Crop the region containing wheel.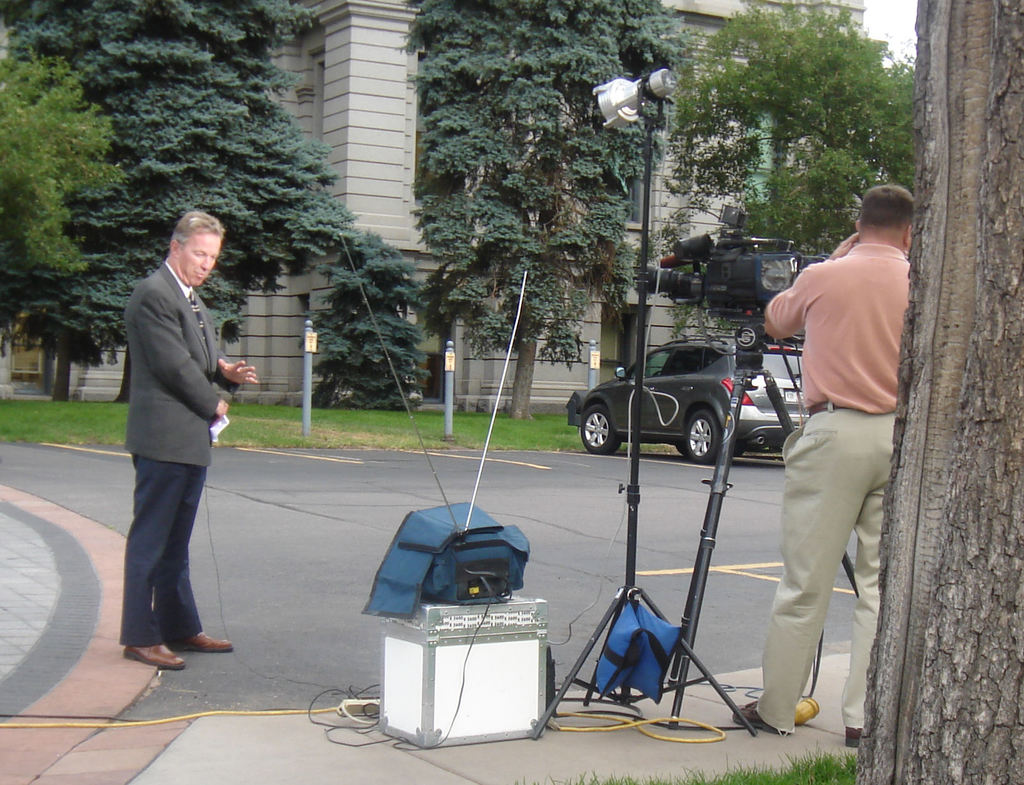
Crop region: <region>582, 398, 602, 446</region>.
